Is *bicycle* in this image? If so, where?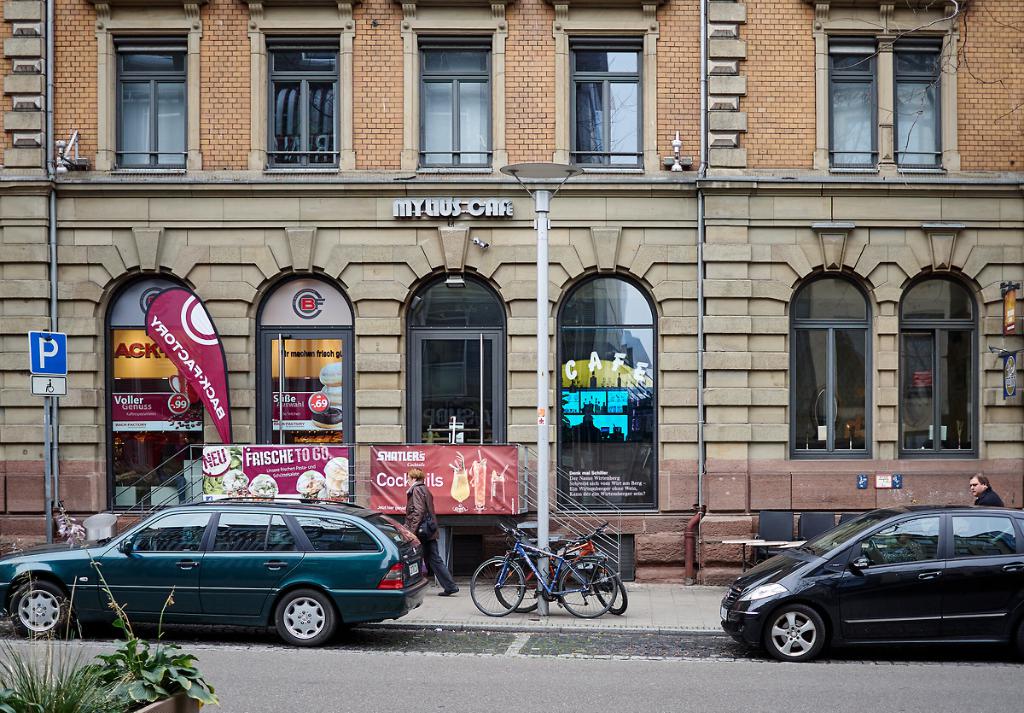
Yes, at locate(492, 524, 627, 613).
